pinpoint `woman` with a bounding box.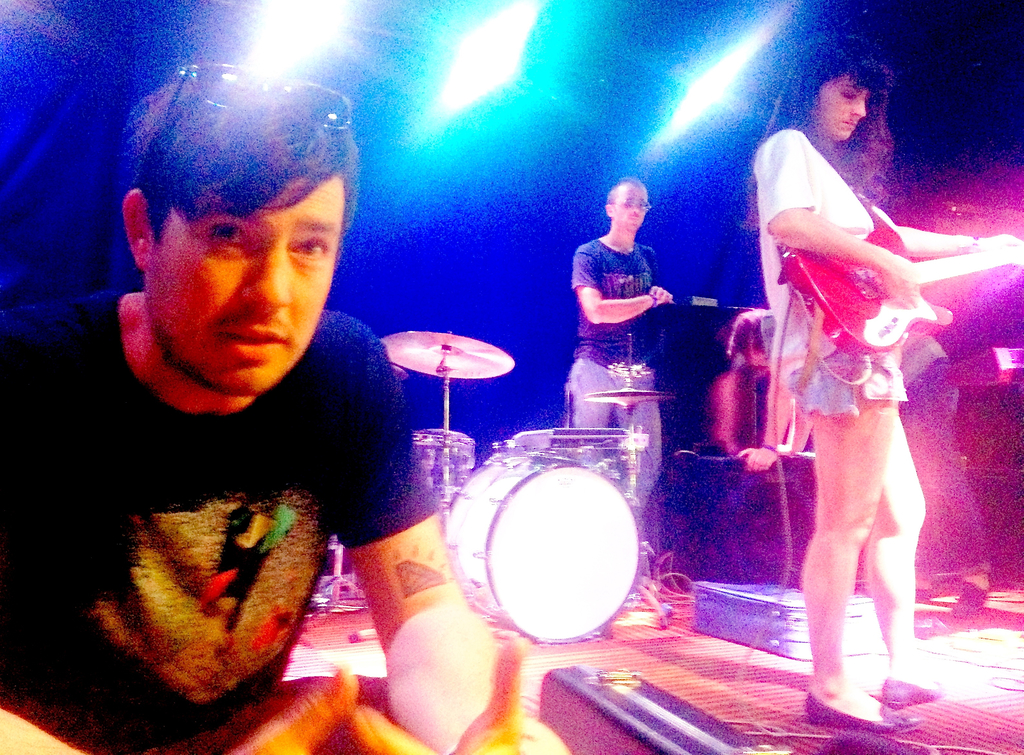
[left=753, top=0, right=971, bottom=715].
